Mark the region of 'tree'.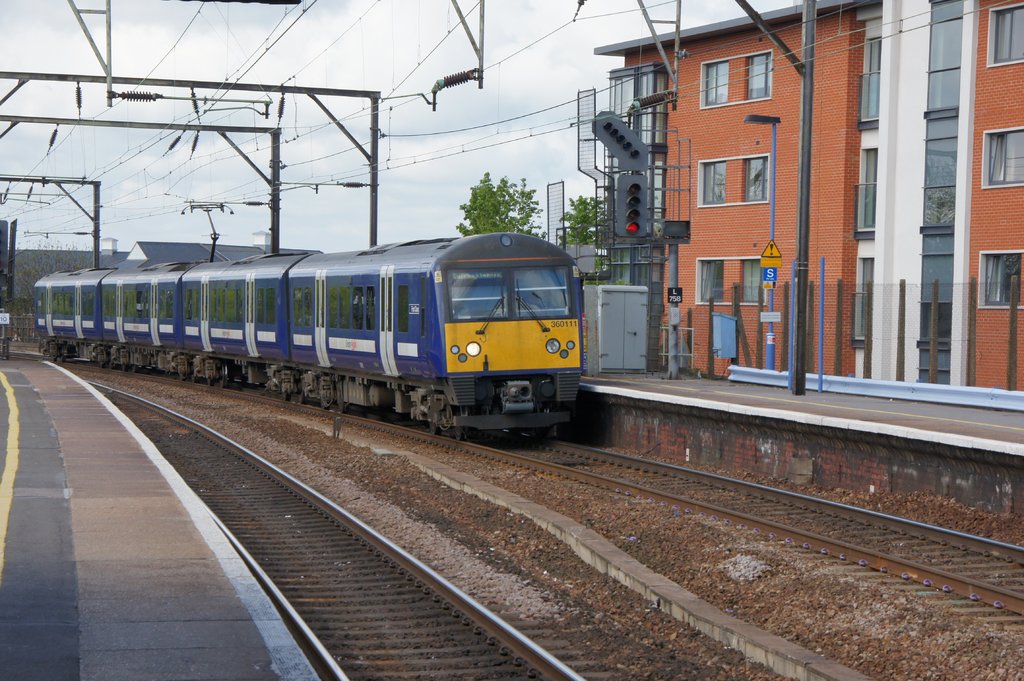
Region: 453/168/548/243.
